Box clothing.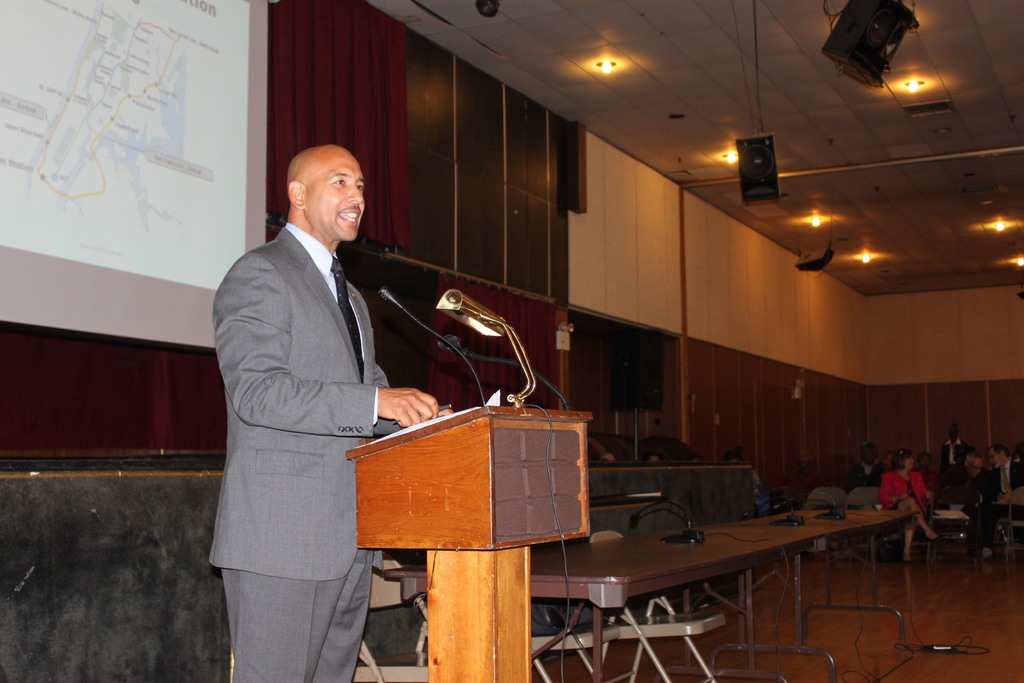
box(989, 458, 1023, 504).
